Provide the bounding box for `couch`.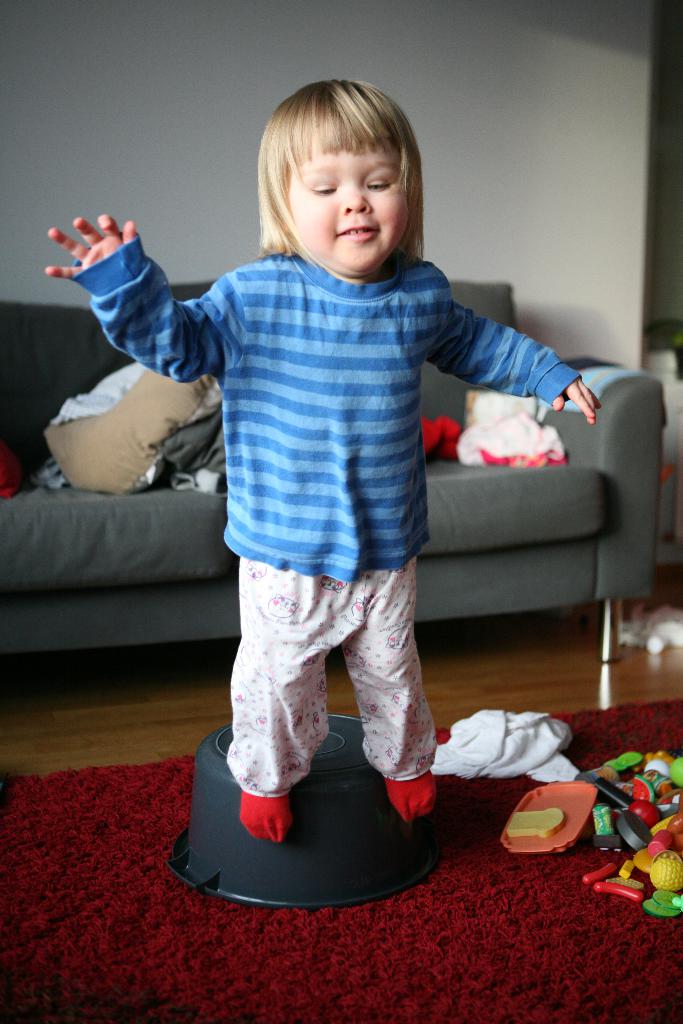
{"left": 0, "top": 278, "right": 671, "bottom": 669}.
